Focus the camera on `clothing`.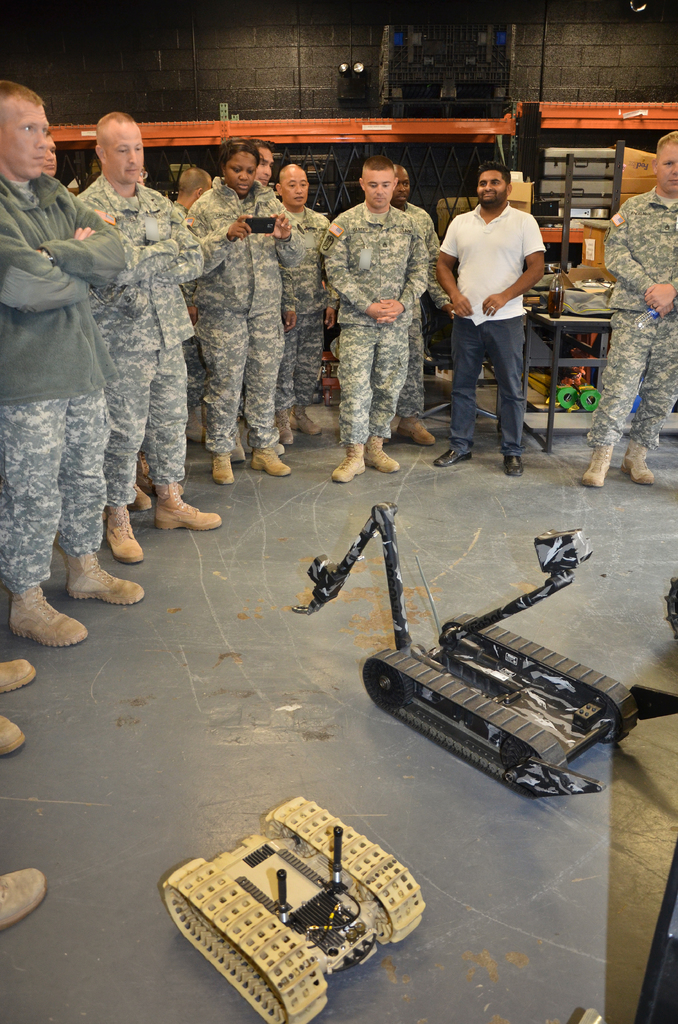
Focus region: x1=0 y1=180 x2=124 y2=598.
